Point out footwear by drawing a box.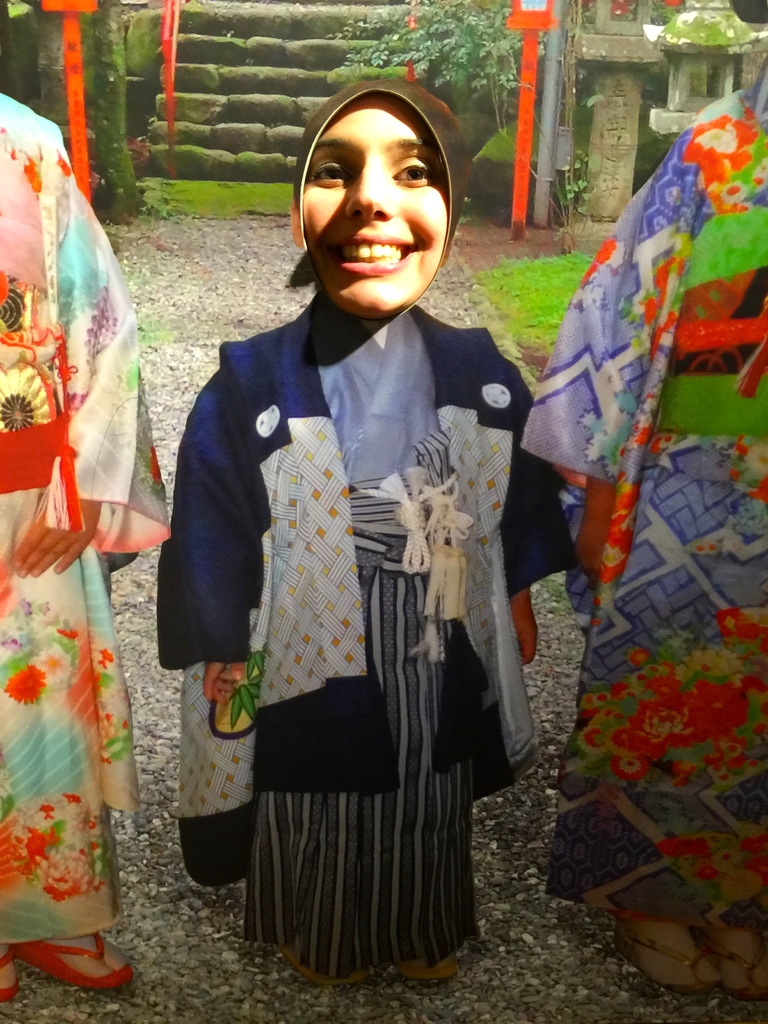
708 924 767 994.
